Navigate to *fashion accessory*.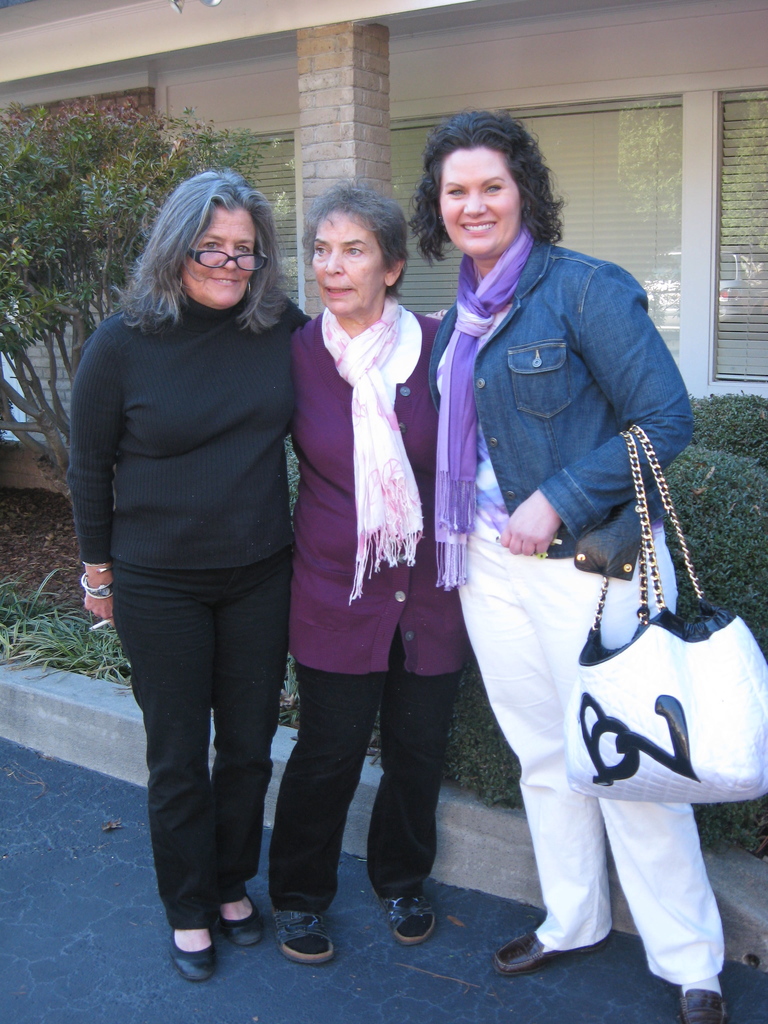
Navigation target: [429, 221, 538, 598].
